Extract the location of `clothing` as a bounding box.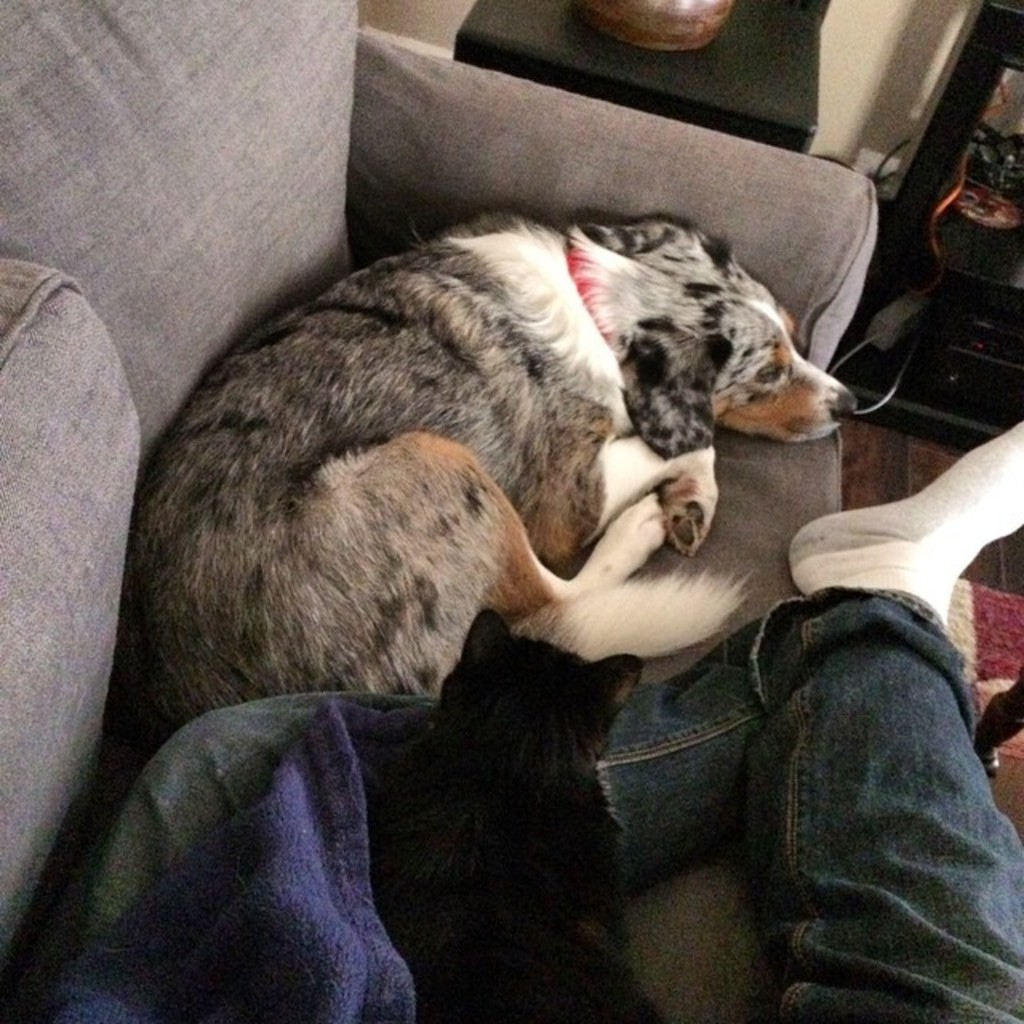
l=480, t=459, r=1023, b=987.
